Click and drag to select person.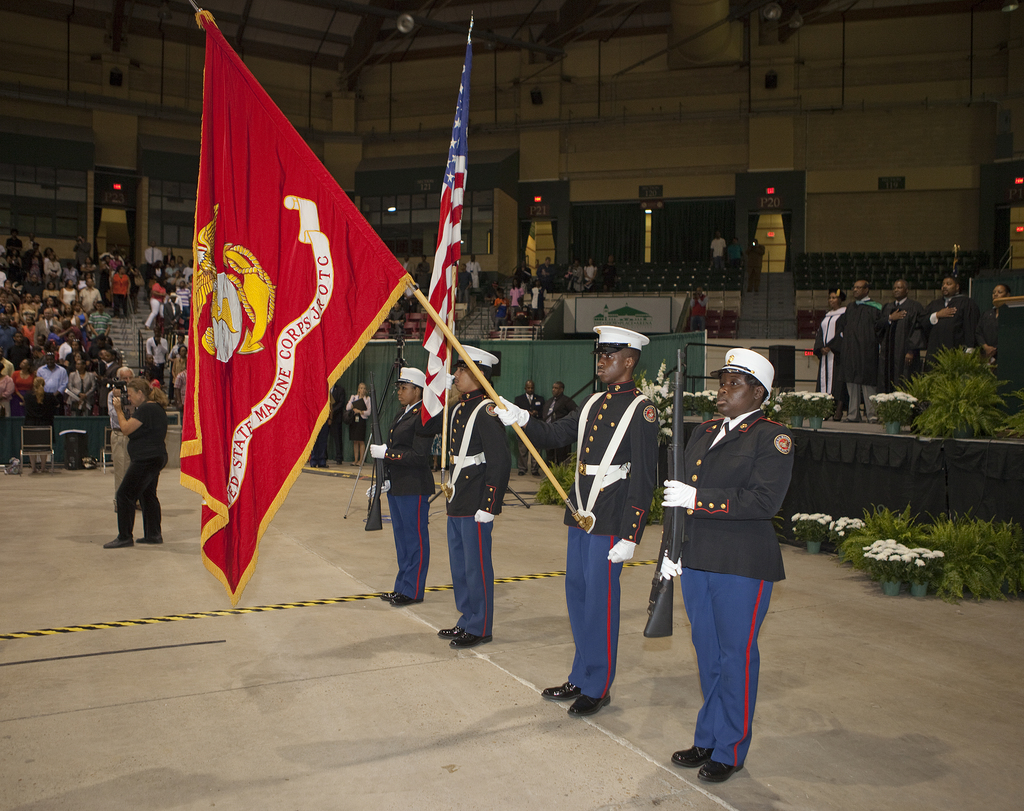
Selection: 495, 320, 663, 719.
